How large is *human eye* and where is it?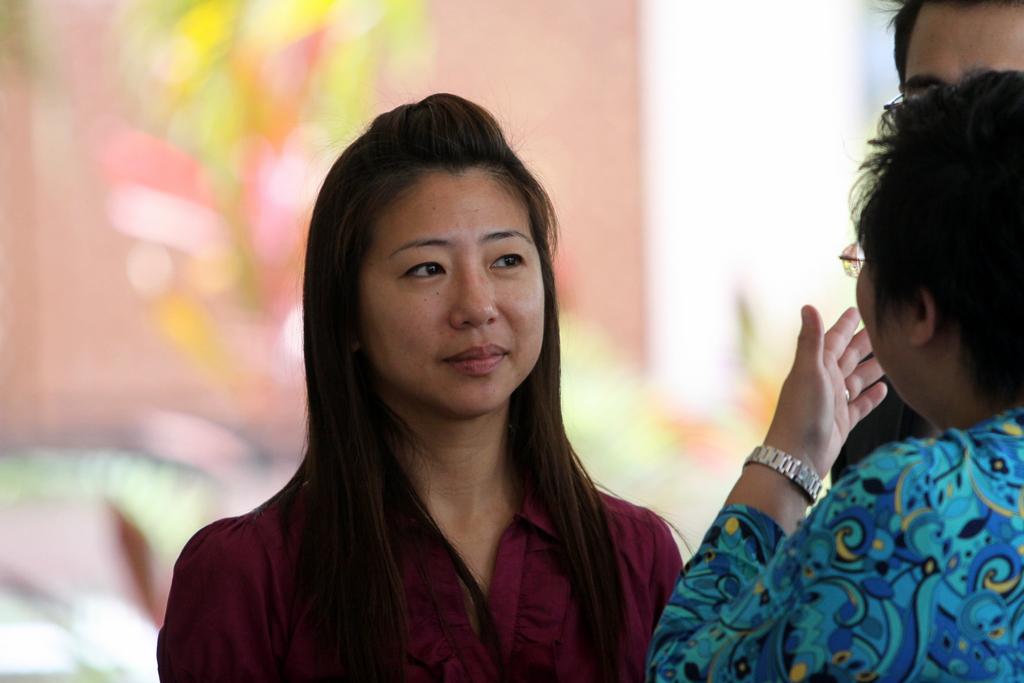
Bounding box: select_region(404, 259, 448, 284).
